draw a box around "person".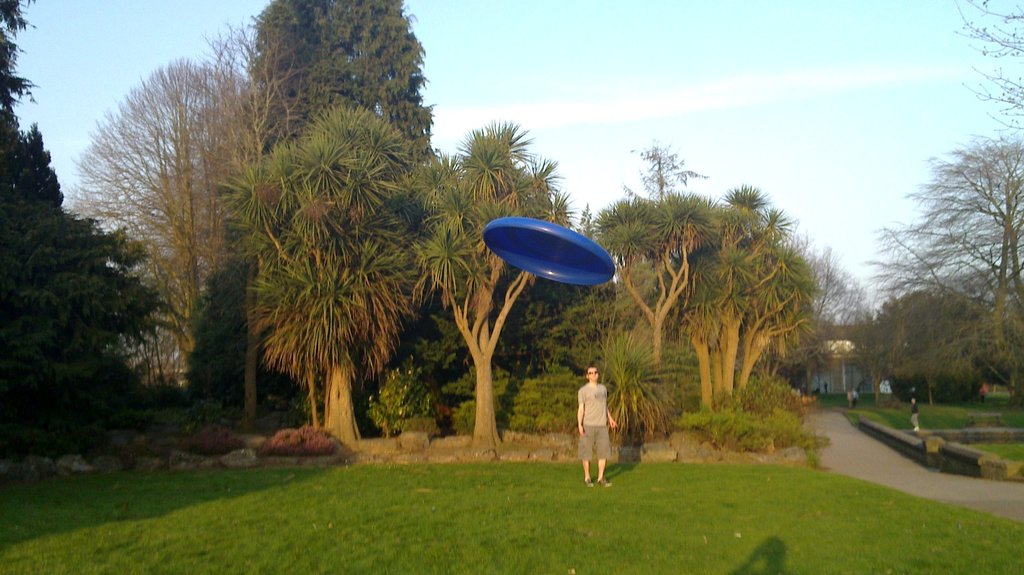
crop(573, 352, 618, 482).
